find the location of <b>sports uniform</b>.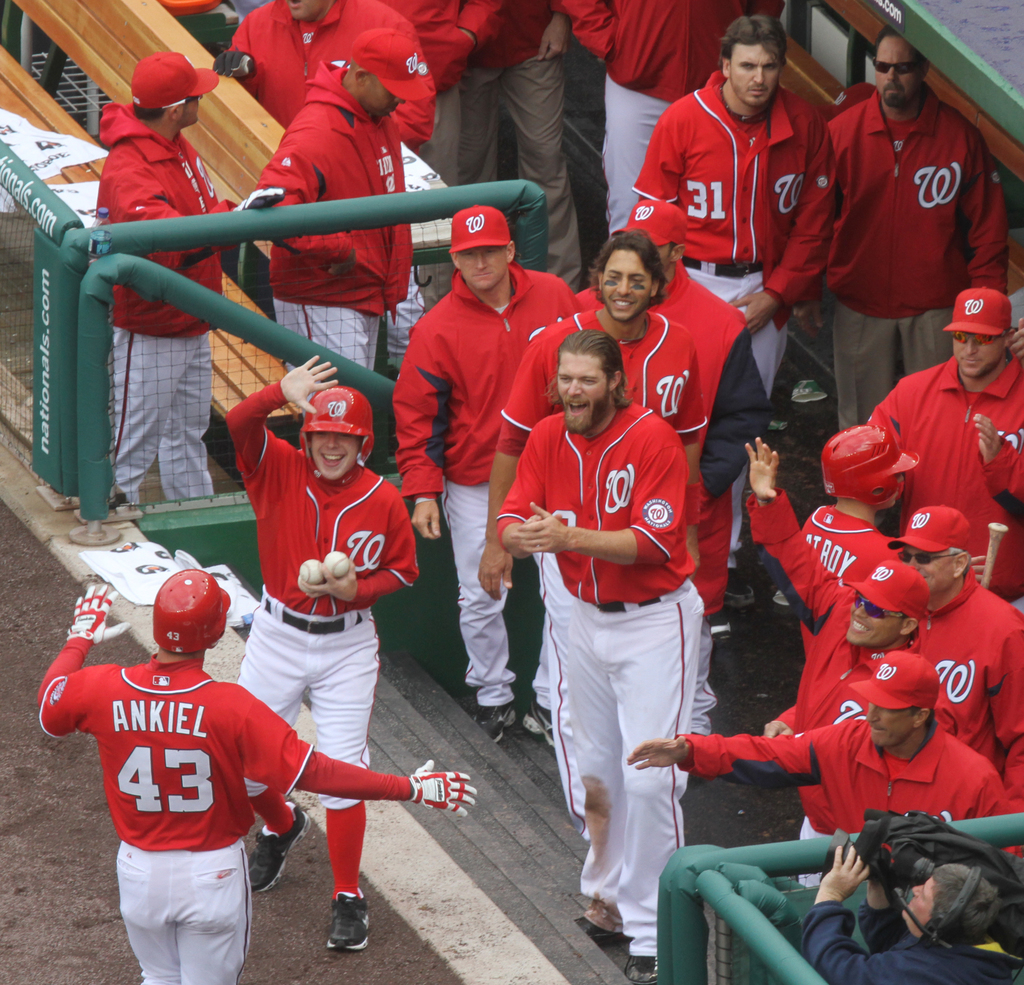
Location: bbox=[19, 575, 422, 984].
